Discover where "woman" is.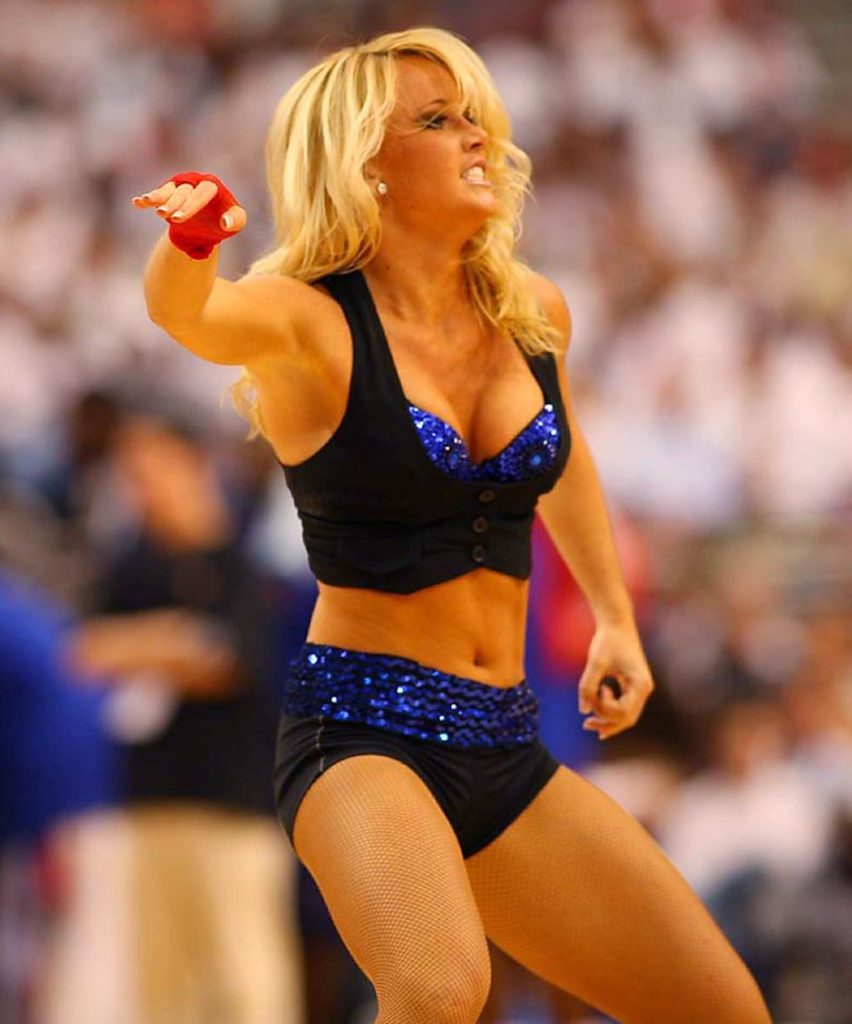
Discovered at (119, 19, 773, 1023).
